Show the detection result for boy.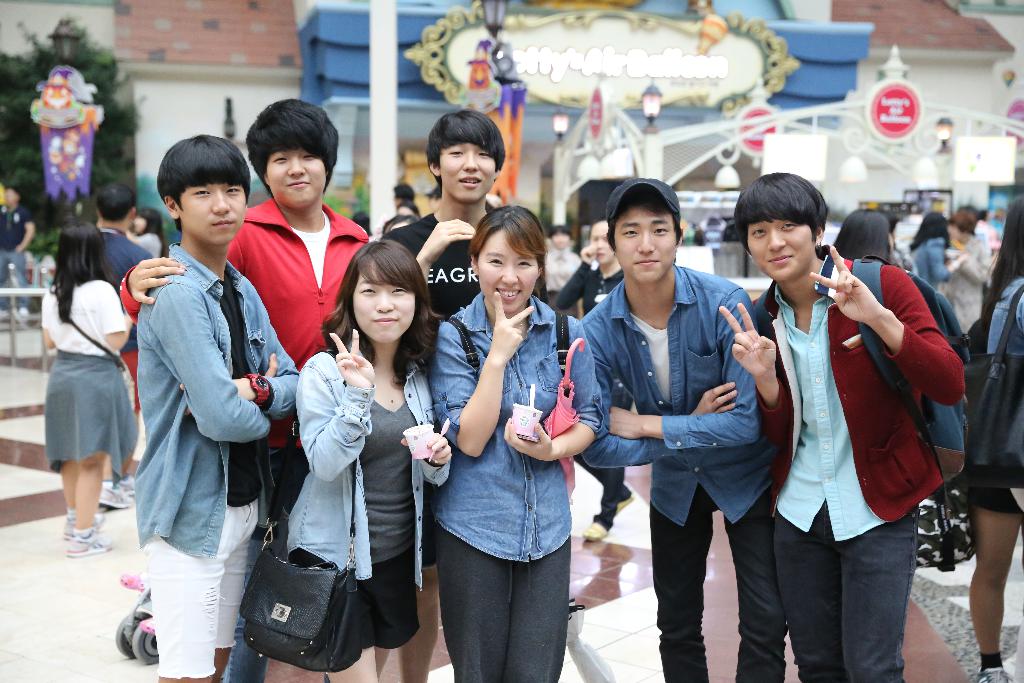
(left=380, top=110, right=548, bottom=682).
